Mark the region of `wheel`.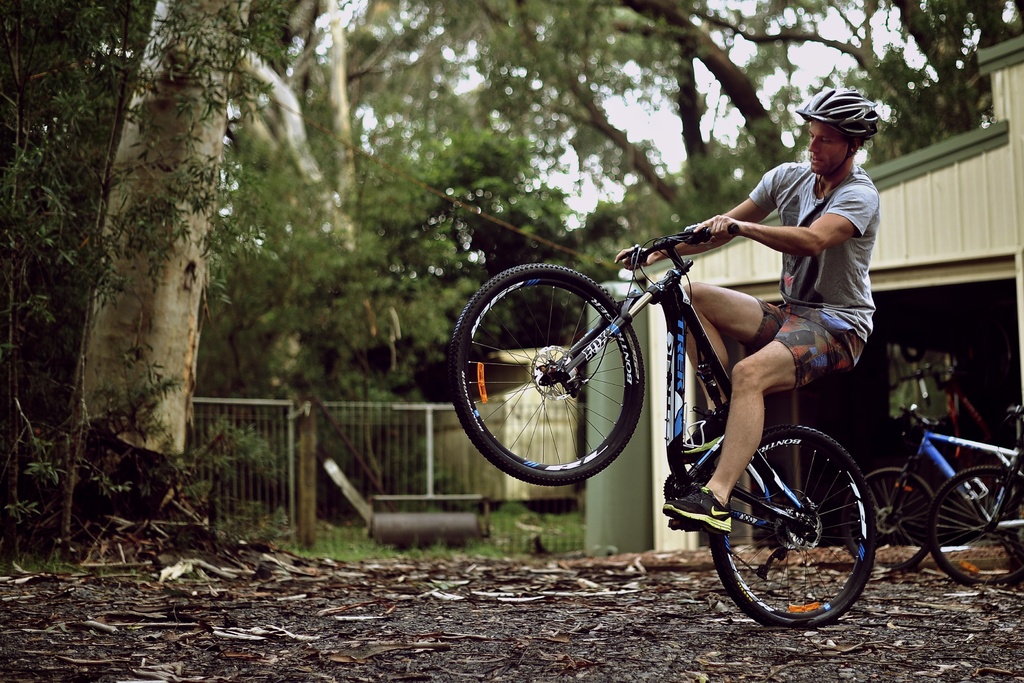
Region: <box>472,266,641,485</box>.
